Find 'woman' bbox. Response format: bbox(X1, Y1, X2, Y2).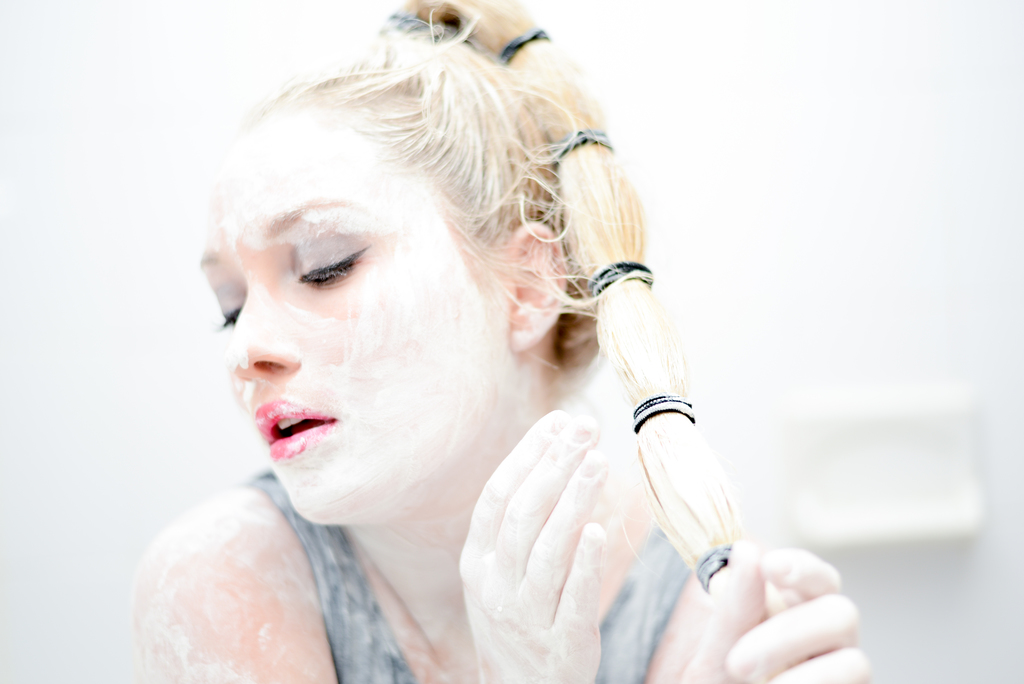
bbox(115, 0, 815, 681).
